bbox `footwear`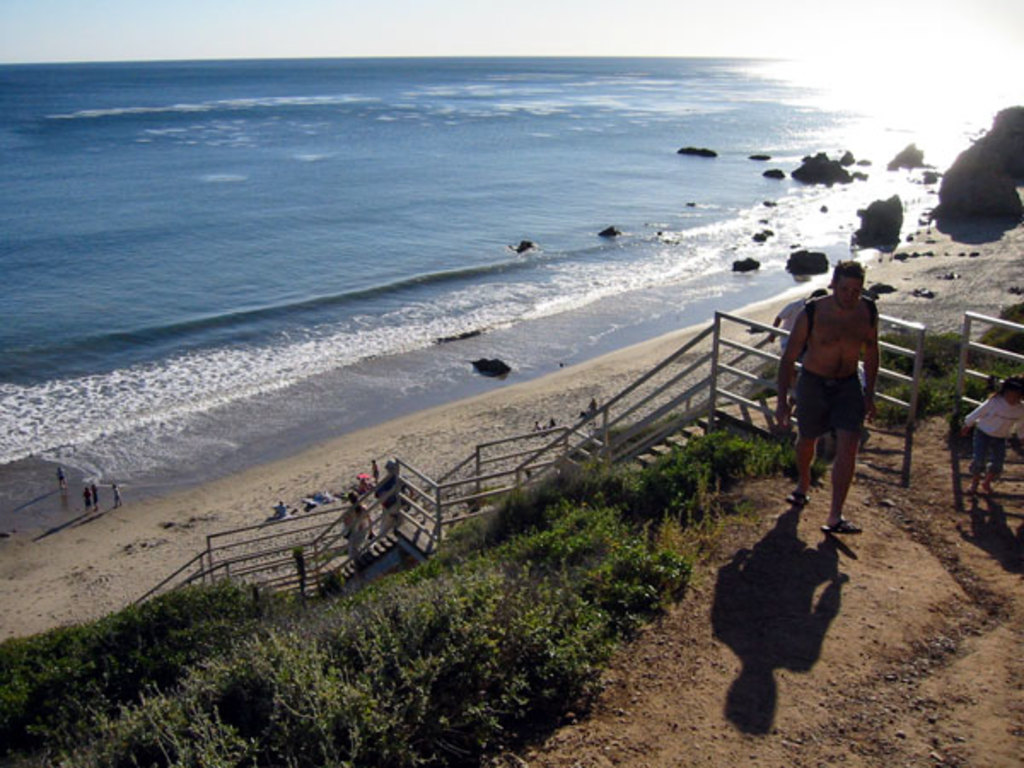
{"left": 964, "top": 488, "right": 978, "bottom": 502}
